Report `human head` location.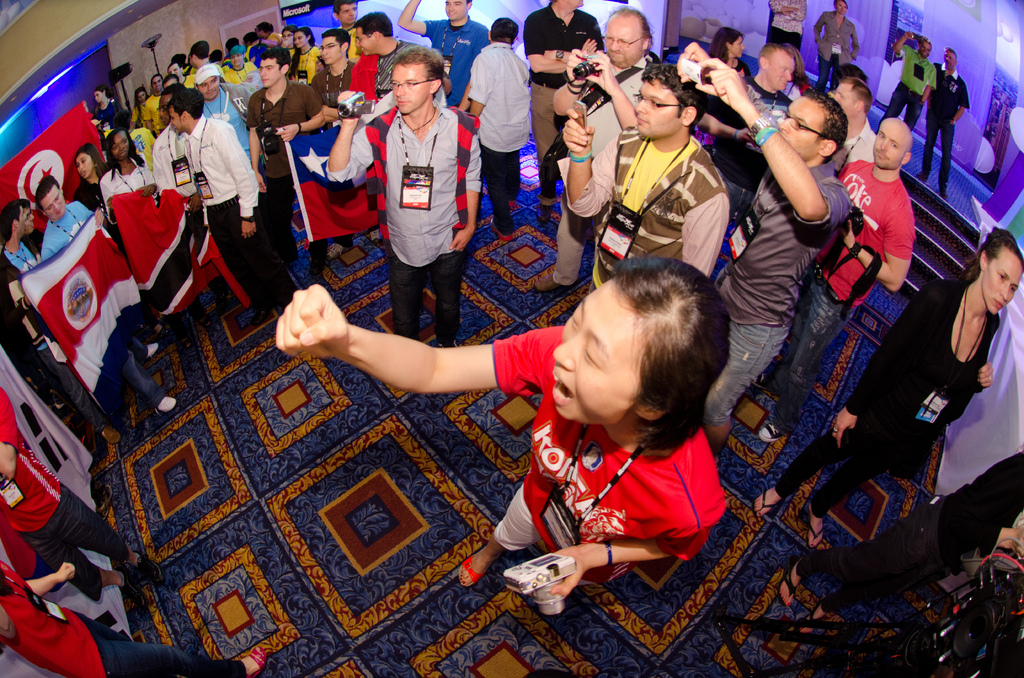
Report: detection(255, 50, 288, 86).
